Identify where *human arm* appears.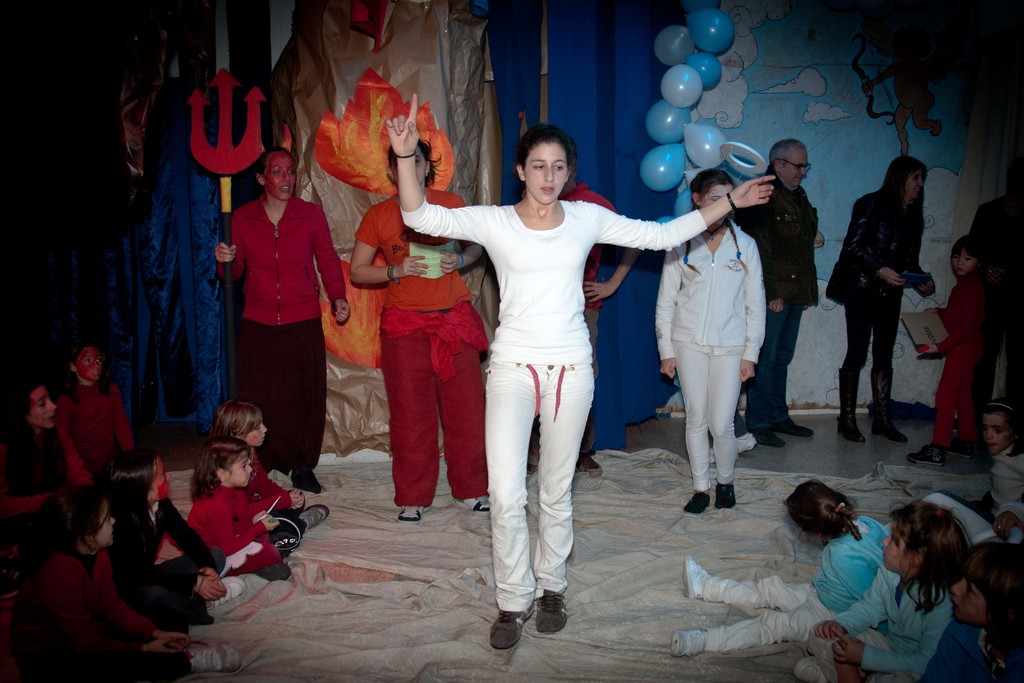
Appears at pyautogui.locateOnScreen(250, 486, 301, 512).
